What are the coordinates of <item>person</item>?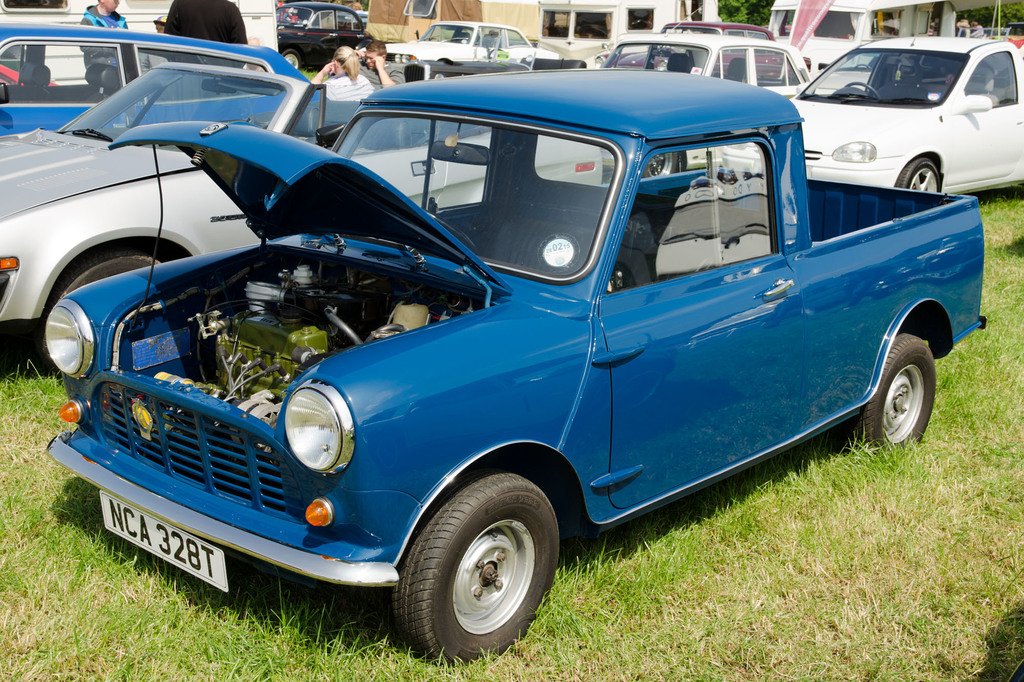
350:38:405:85.
